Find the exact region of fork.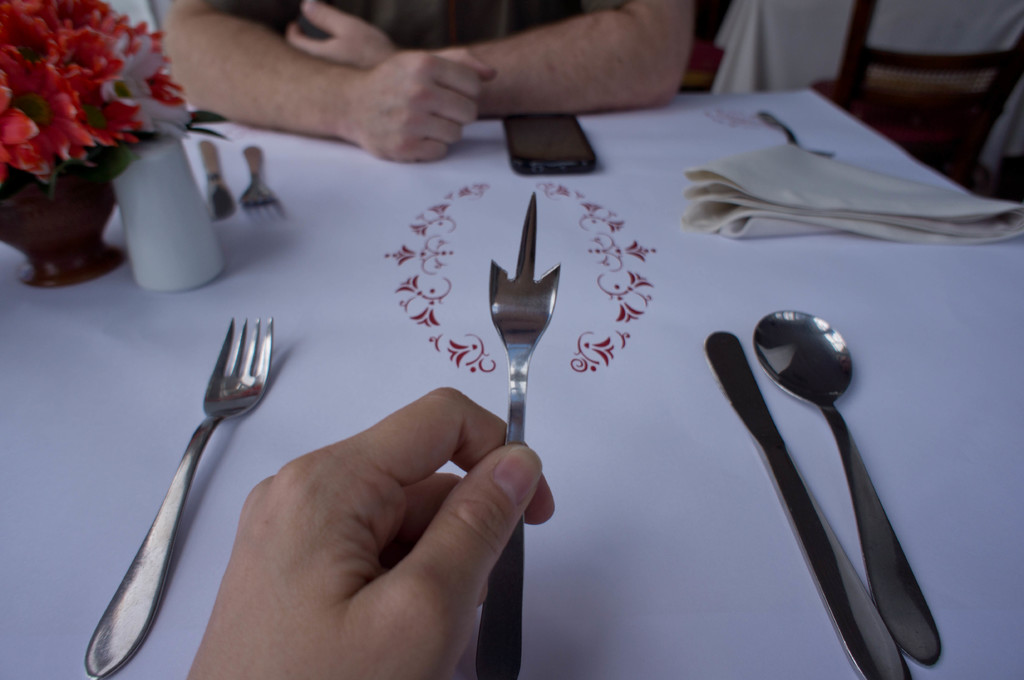
Exact region: crop(238, 143, 287, 225).
